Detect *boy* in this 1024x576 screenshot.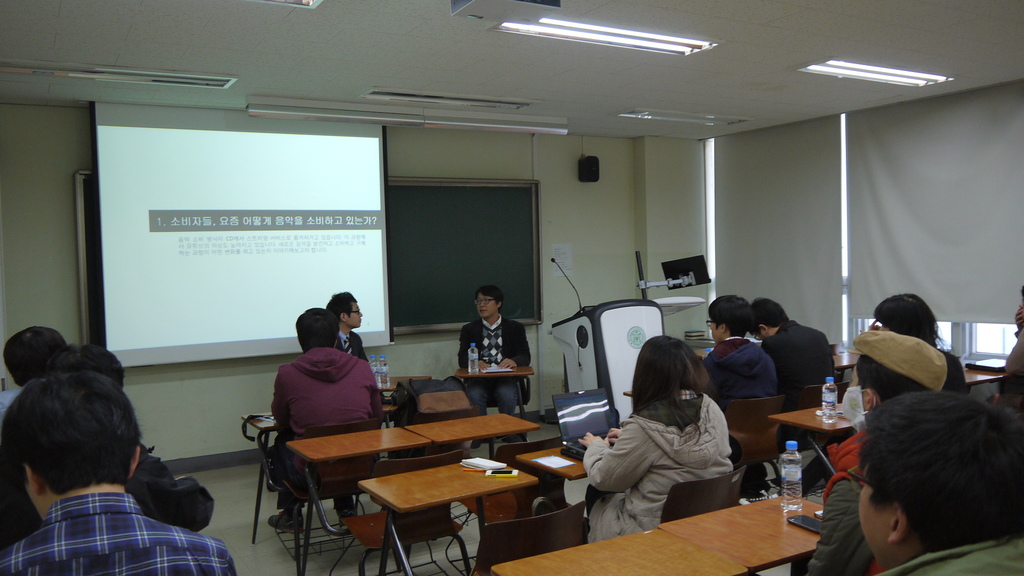
Detection: region(749, 300, 836, 435).
